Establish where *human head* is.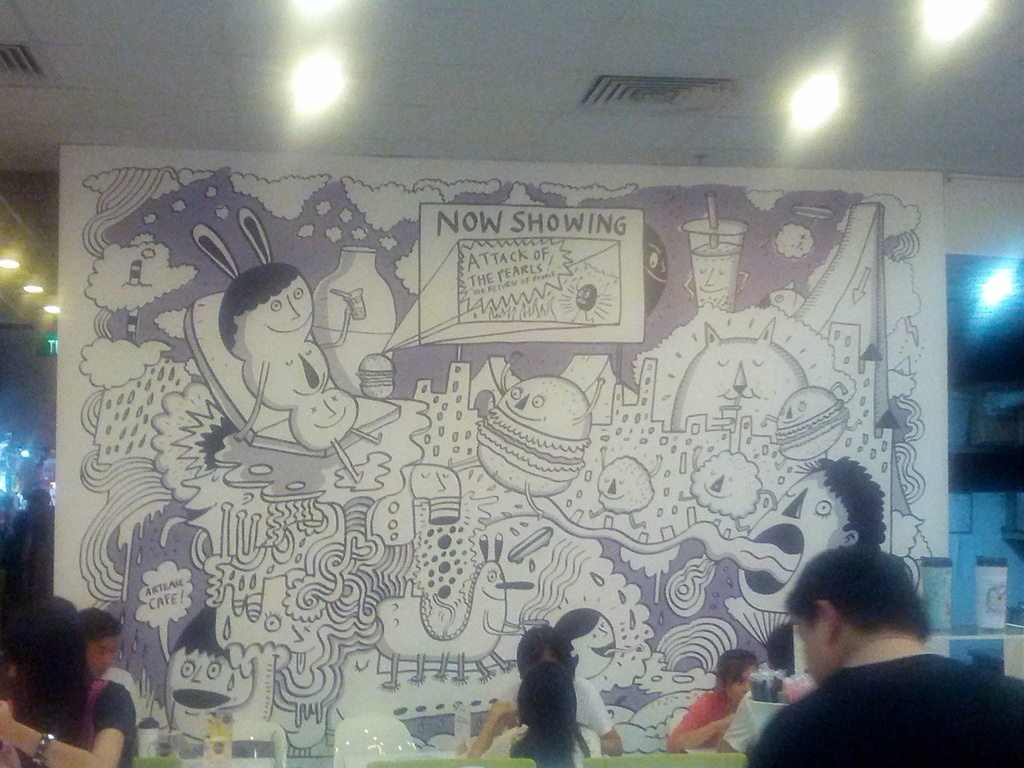
Established at {"x1": 739, "y1": 457, "x2": 889, "y2": 610}.
